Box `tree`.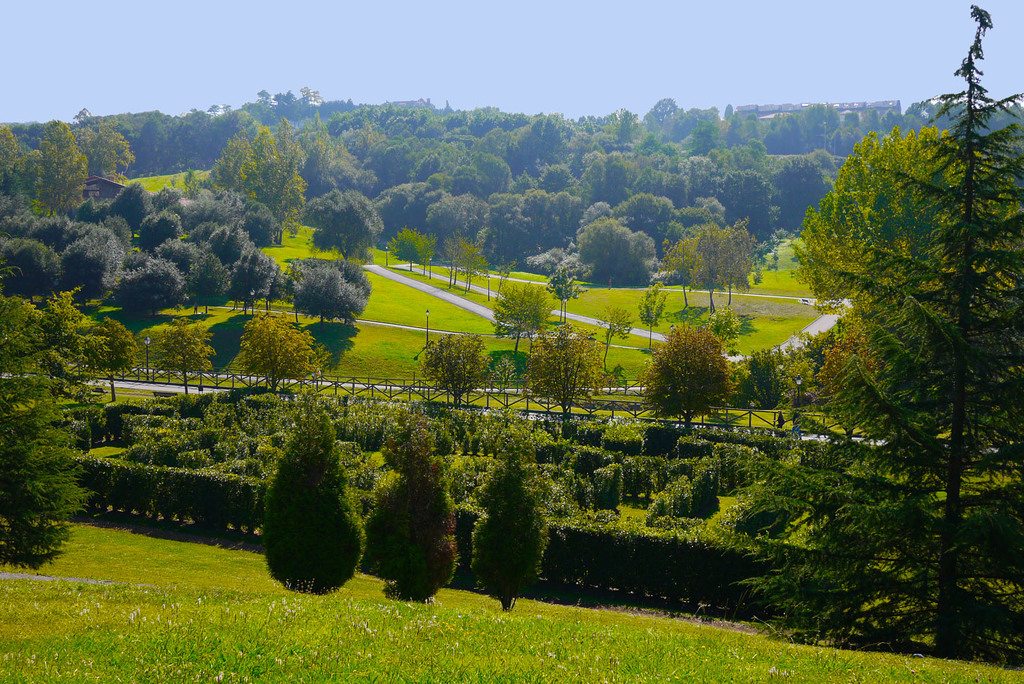
pyautogui.locateOnScreen(227, 248, 276, 307).
